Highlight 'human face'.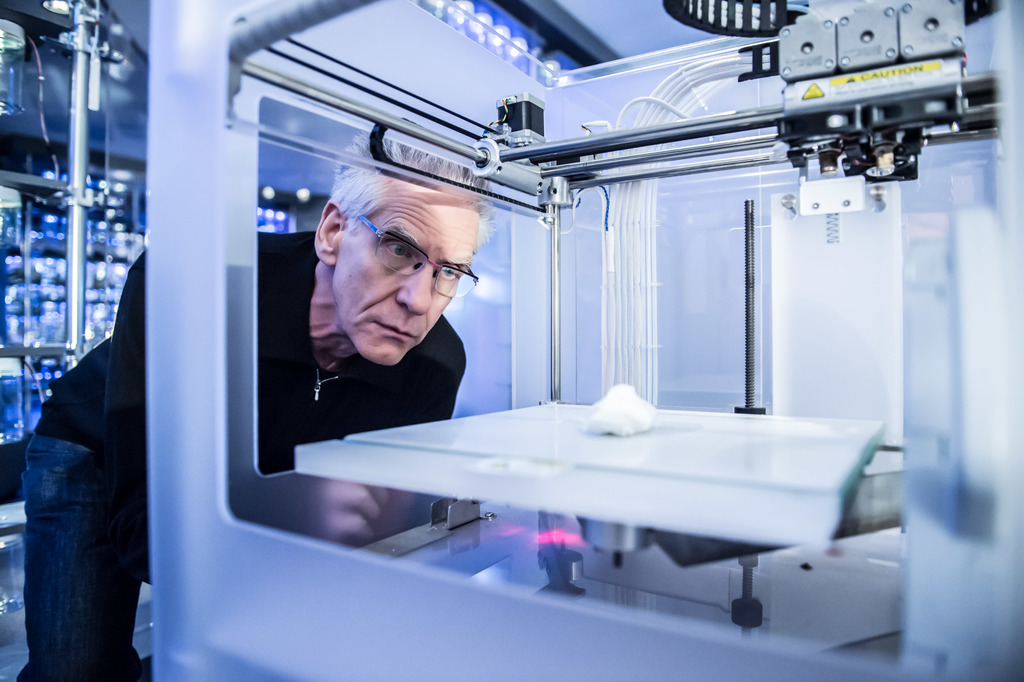
Highlighted region: <bbox>337, 186, 482, 363</bbox>.
